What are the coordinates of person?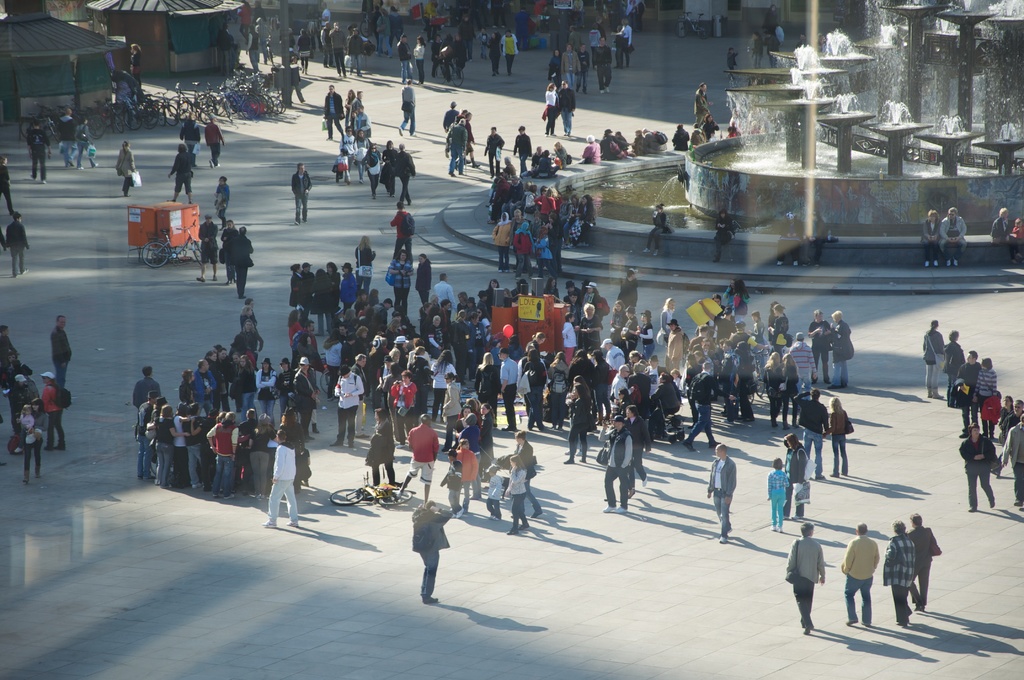
box(349, 125, 372, 185).
